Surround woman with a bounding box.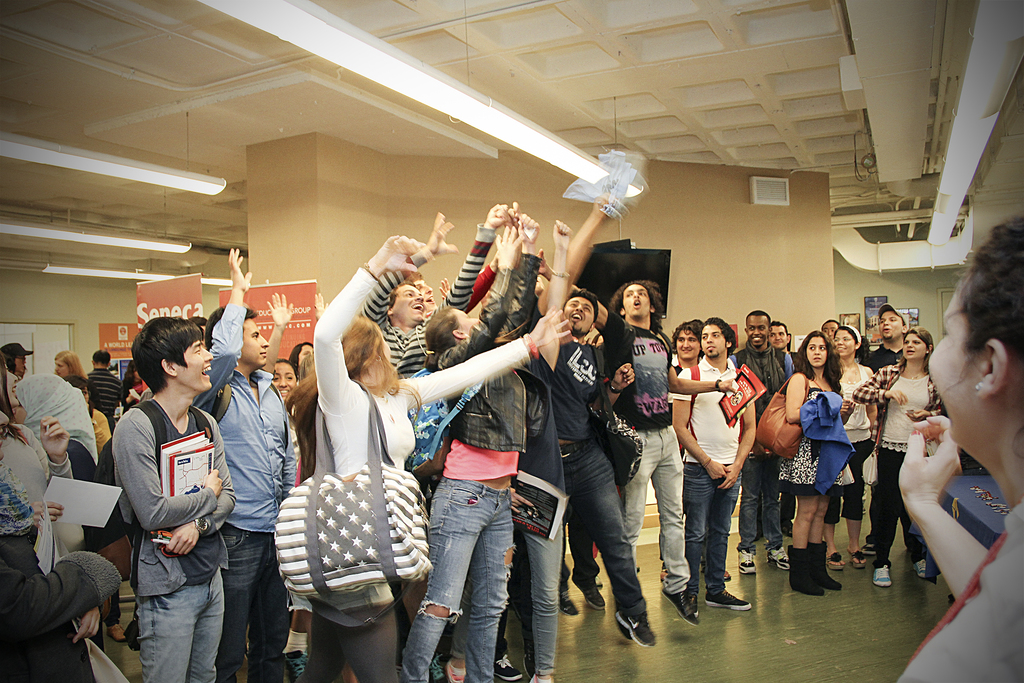
x1=895, y1=213, x2=1023, y2=682.
